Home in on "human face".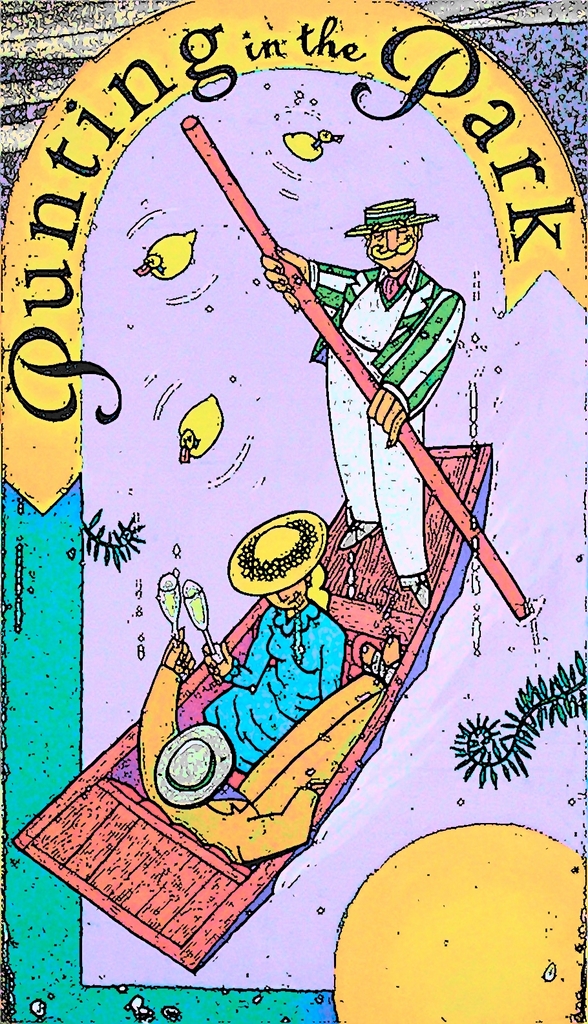
Homed in at left=259, top=587, right=315, bottom=611.
